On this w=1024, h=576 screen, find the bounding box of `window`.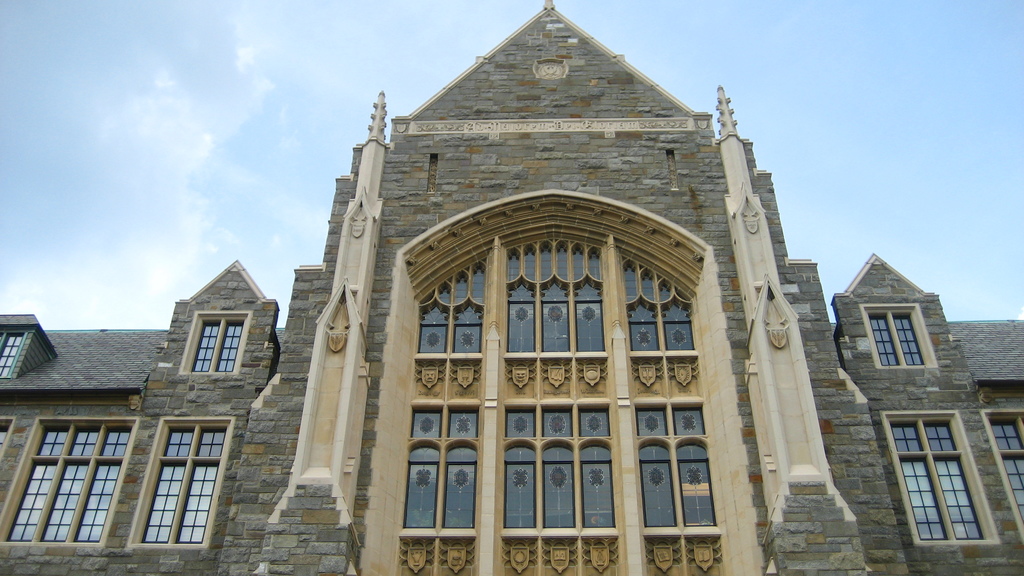
Bounding box: box=[858, 308, 938, 368].
